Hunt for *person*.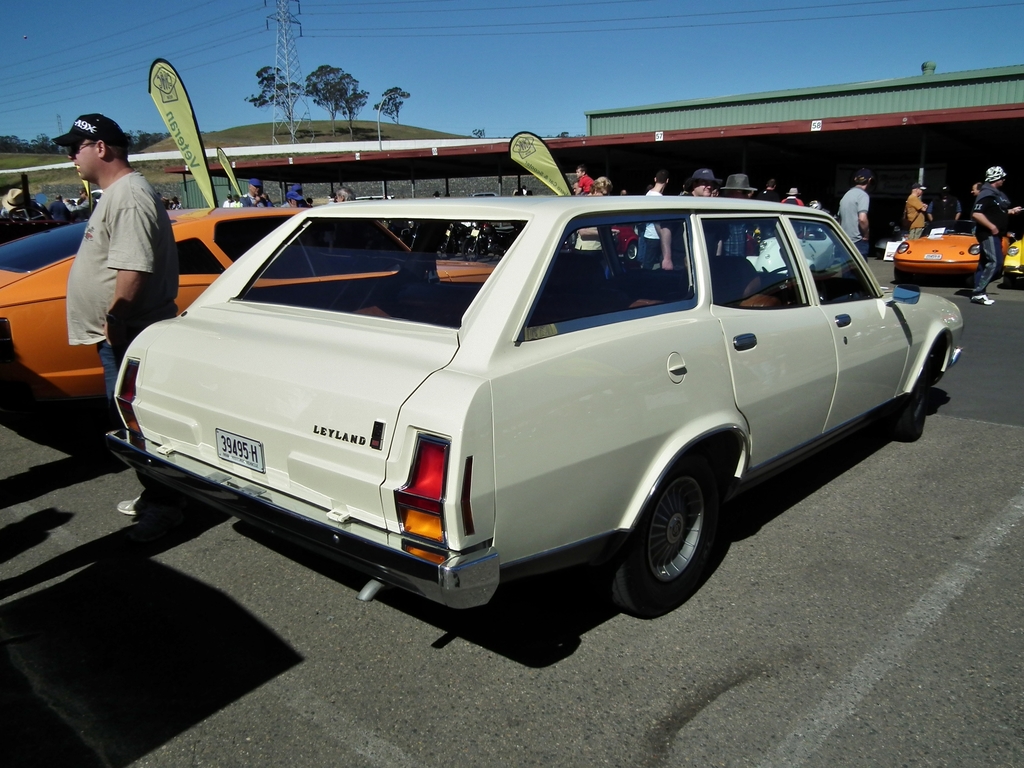
Hunted down at bbox=[223, 193, 246, 206].
